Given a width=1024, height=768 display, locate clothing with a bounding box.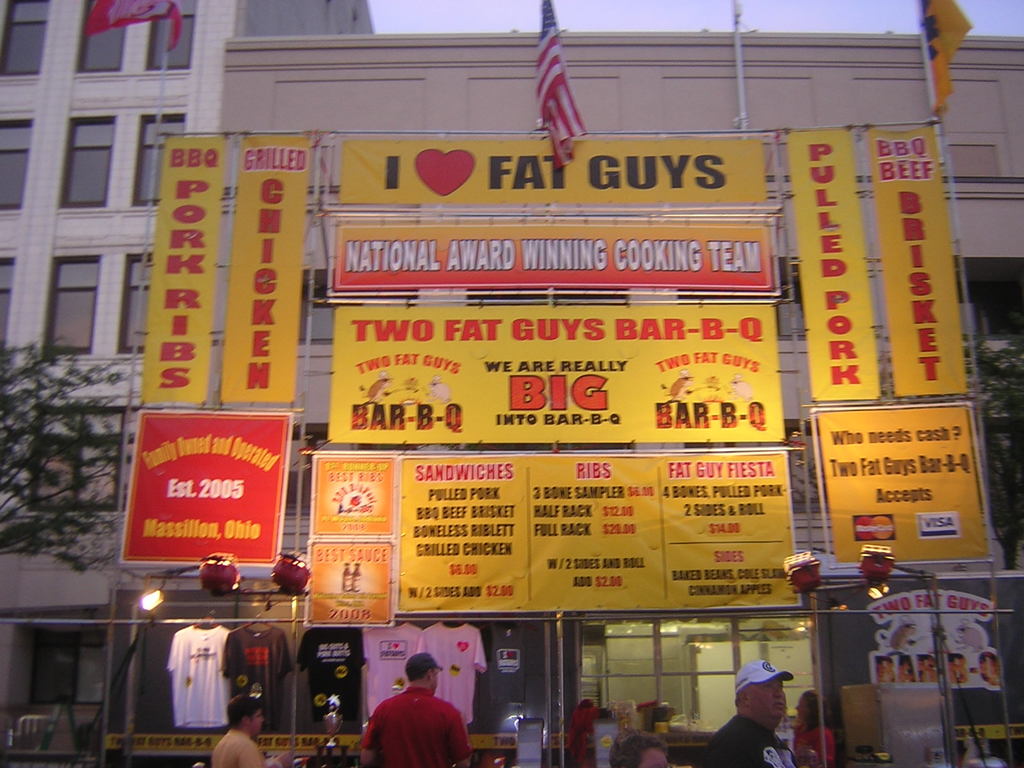
Located: 209, 728, 266, 767.
